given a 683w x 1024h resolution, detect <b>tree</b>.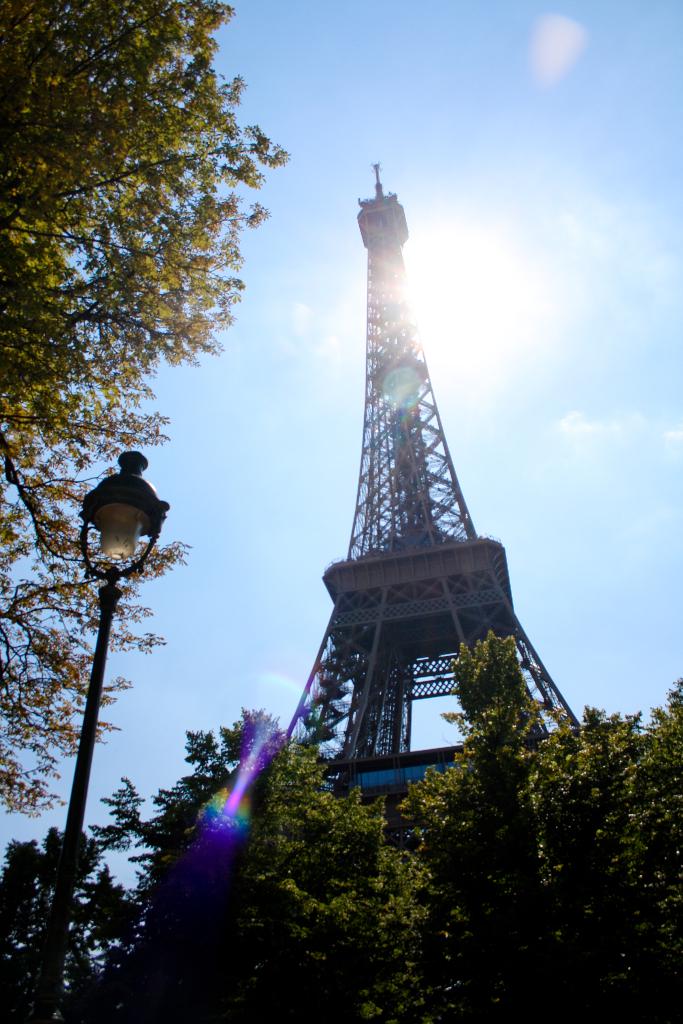
region(0, 0, 288, 815).
